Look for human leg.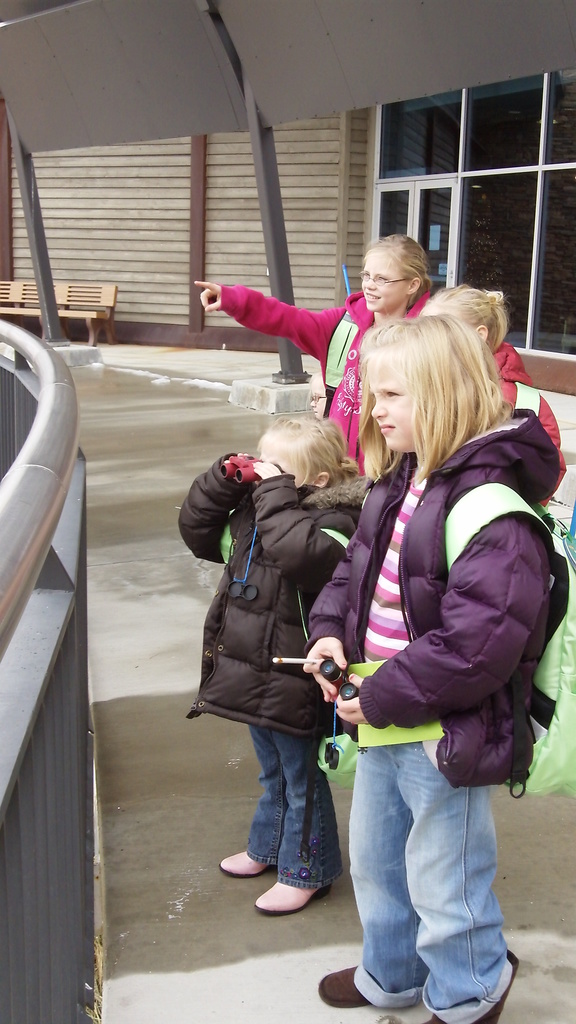
Found: [260, 727, 340, 915].
